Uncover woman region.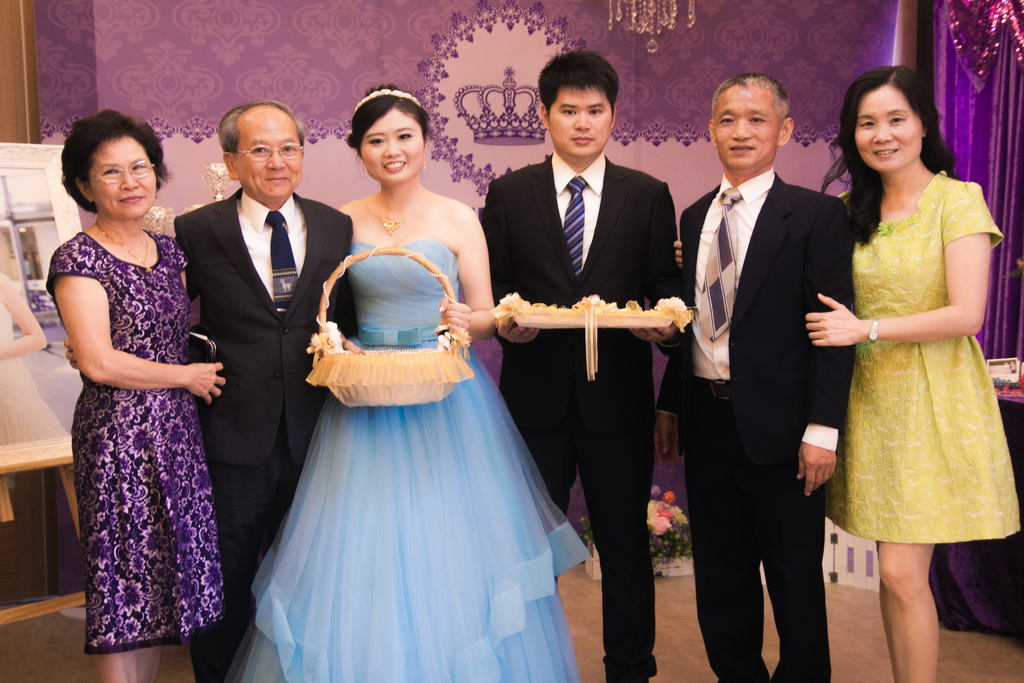
Uncovered: bbox=[42, 109, 229, 682].
